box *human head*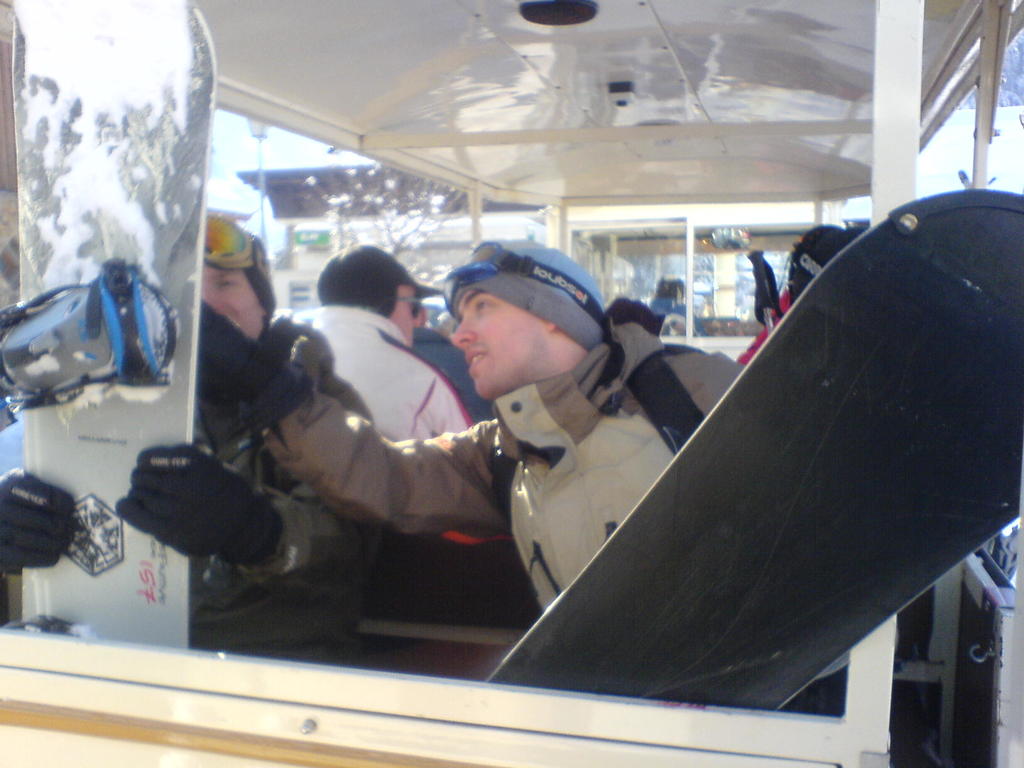
pyautogui.locateOnScreen(199, 218, 276, 344)
